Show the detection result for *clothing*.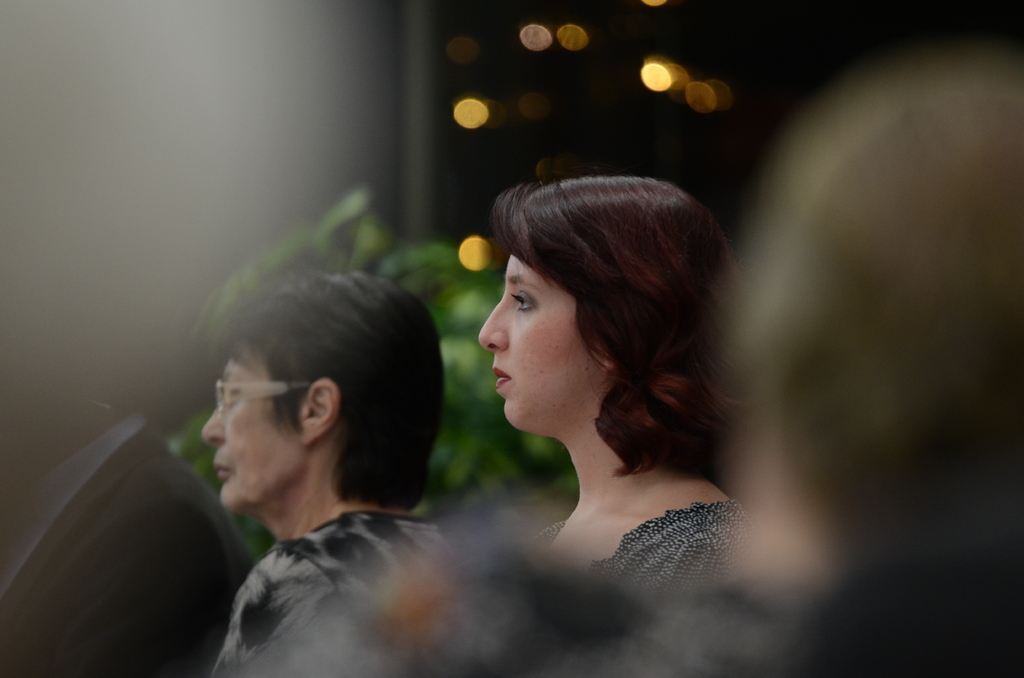
(0,407,256,677).
